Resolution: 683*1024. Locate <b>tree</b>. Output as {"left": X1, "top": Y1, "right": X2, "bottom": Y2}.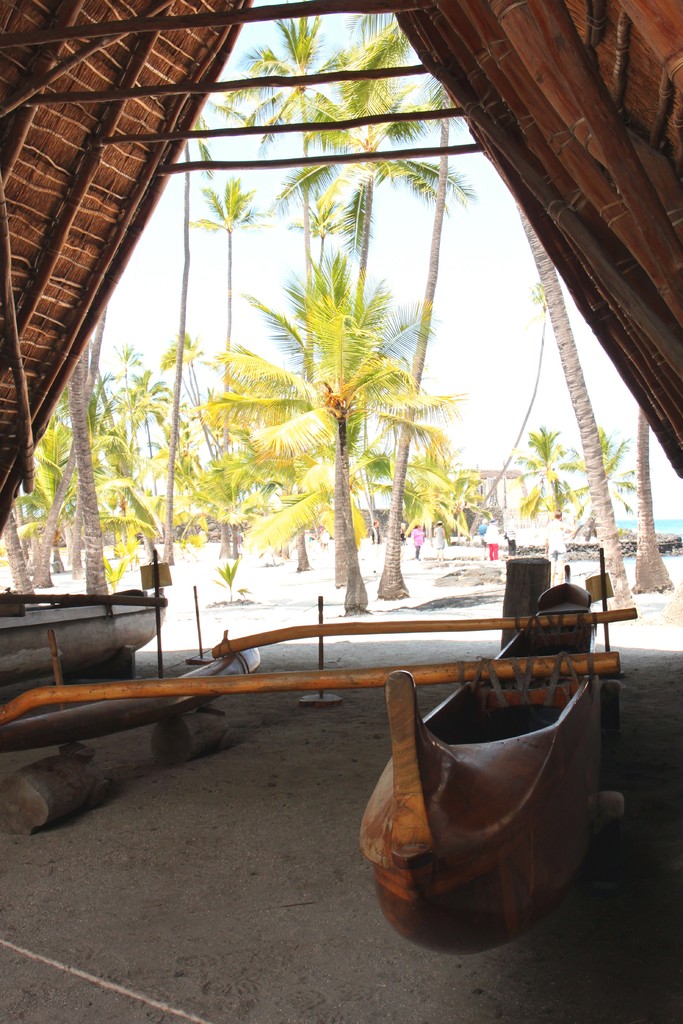
{"left": 111, "top": 339, "right": 144, "bottom": 451}.
